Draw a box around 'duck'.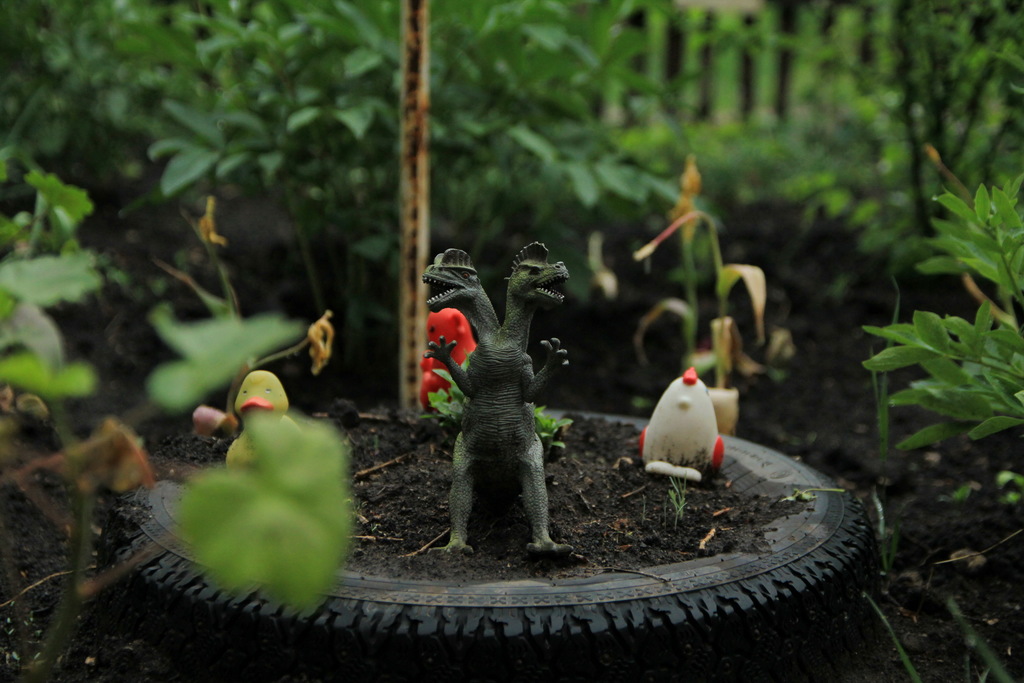
[left=410, top=307, right=486, bottom=411].
